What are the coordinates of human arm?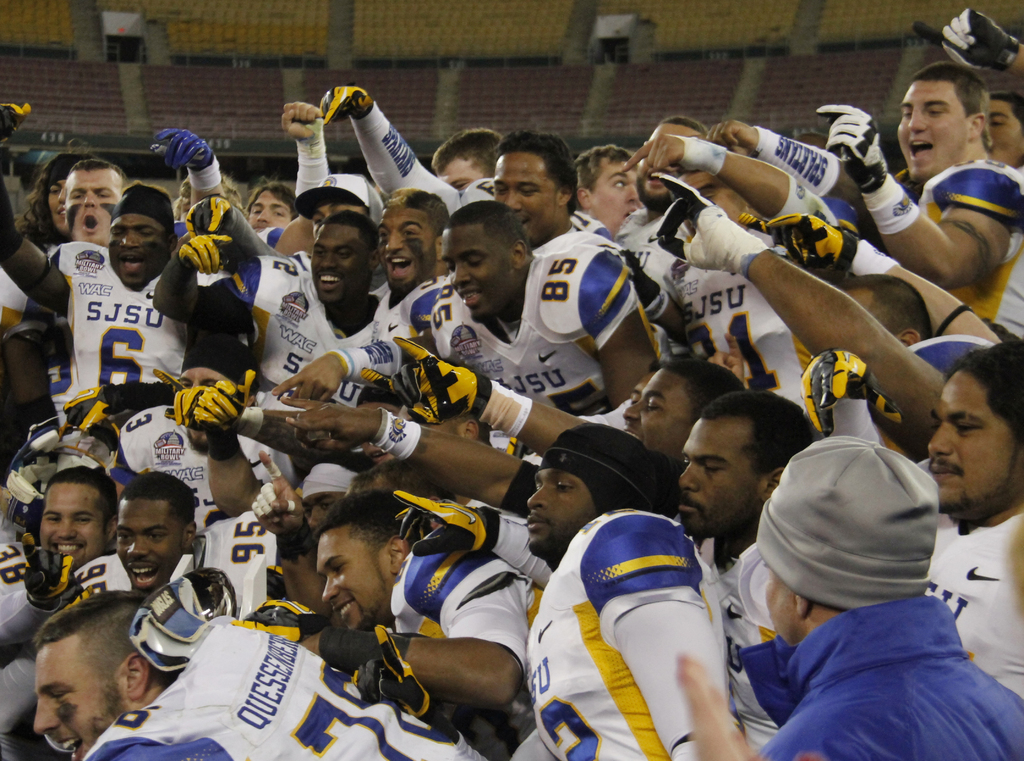
Rect(651, 163, 948, 441).
